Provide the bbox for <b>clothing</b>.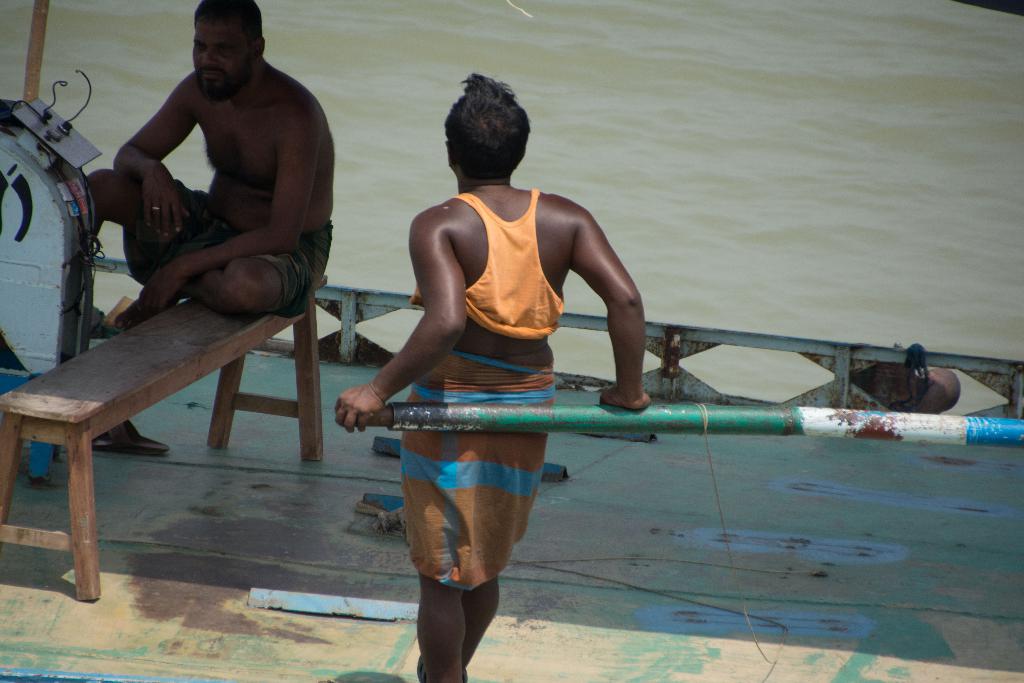
[left=124, top=178, right=332, bottom=318].
